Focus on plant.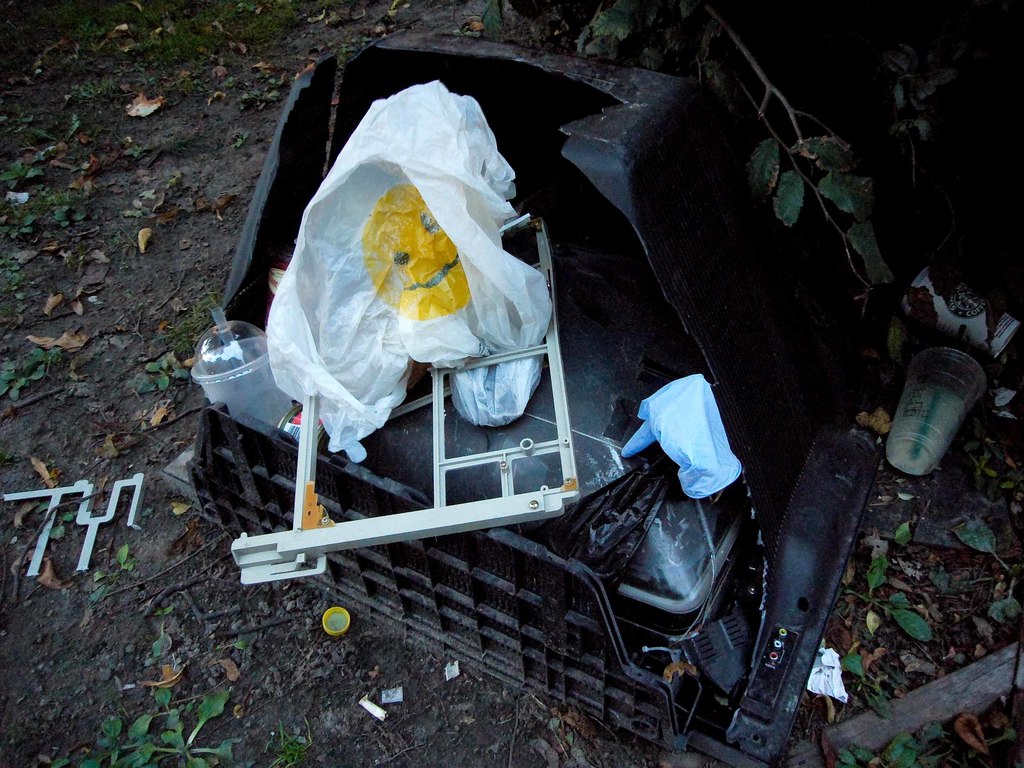
Focused at BBox(0, 249, 22, 323).
